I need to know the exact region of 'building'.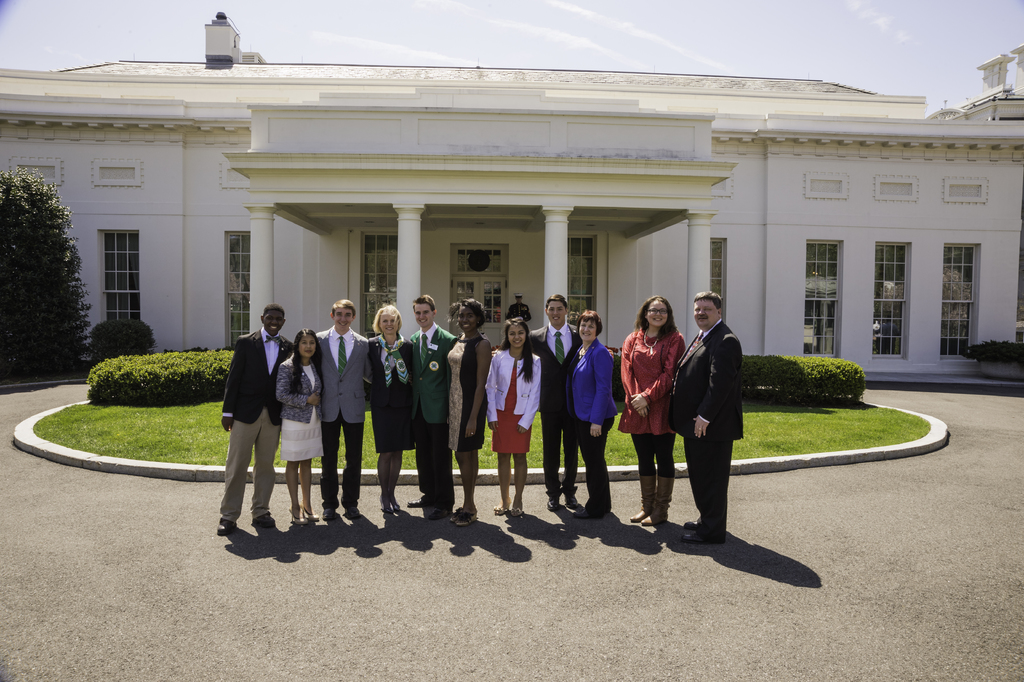
Region: {"left": 0, "top": 8, "right": 1023, "bottom": 378}.
